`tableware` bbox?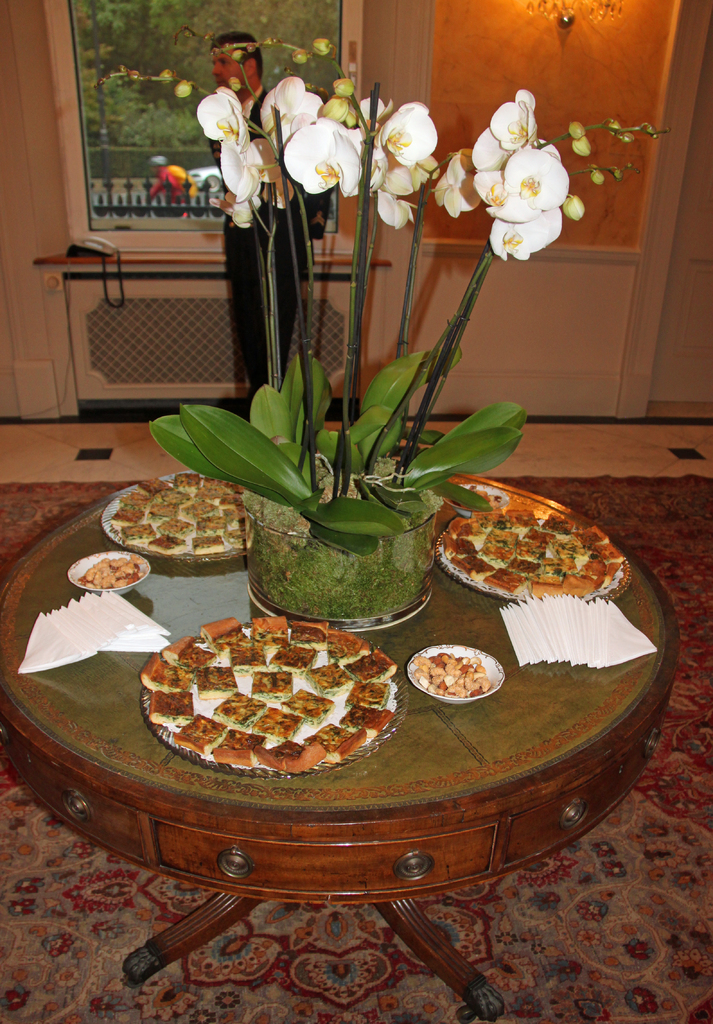
446 486 509 511
